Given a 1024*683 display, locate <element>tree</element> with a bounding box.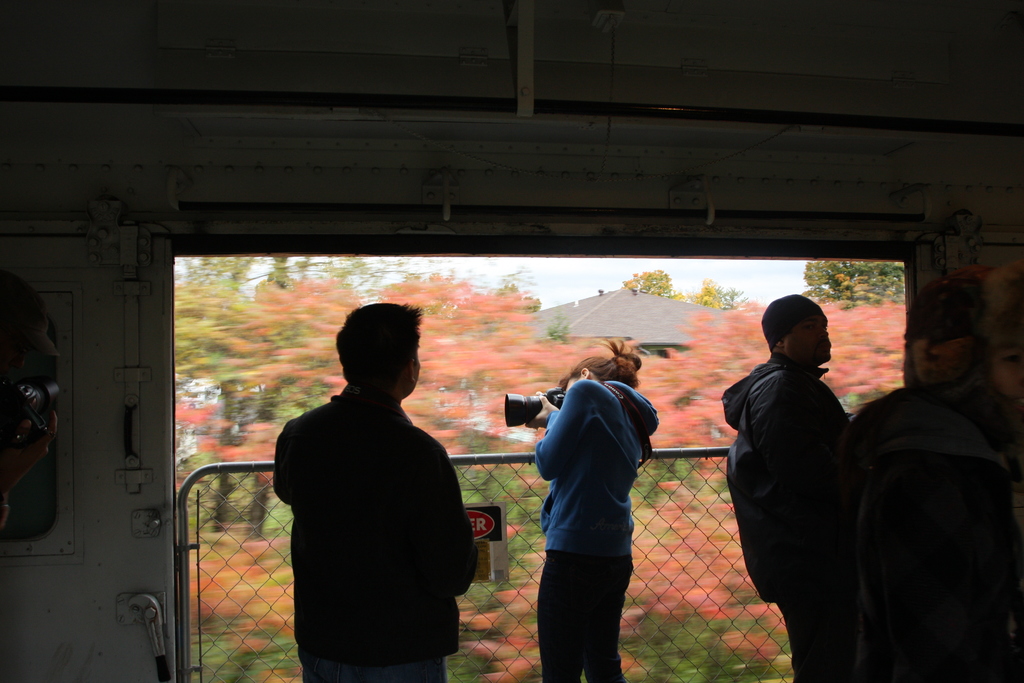
Located: BBox(503, 324, 730, 529).
